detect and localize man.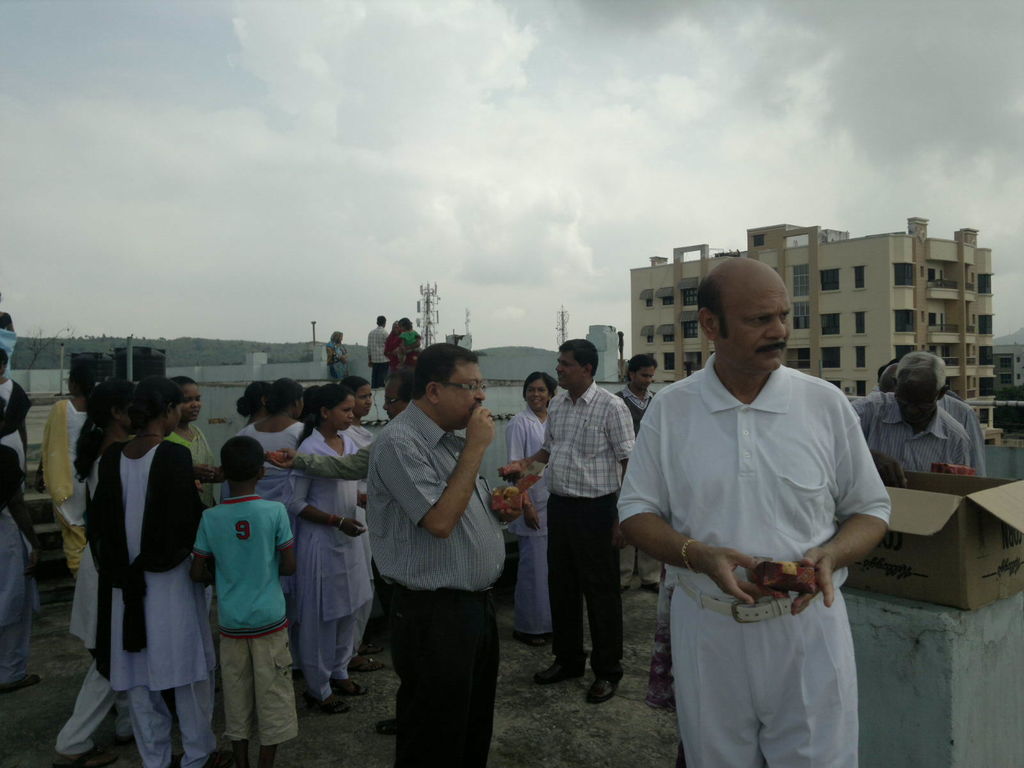
Localized at {"left": 369, "top": 316, "right": 391, "bottom": 388}.
